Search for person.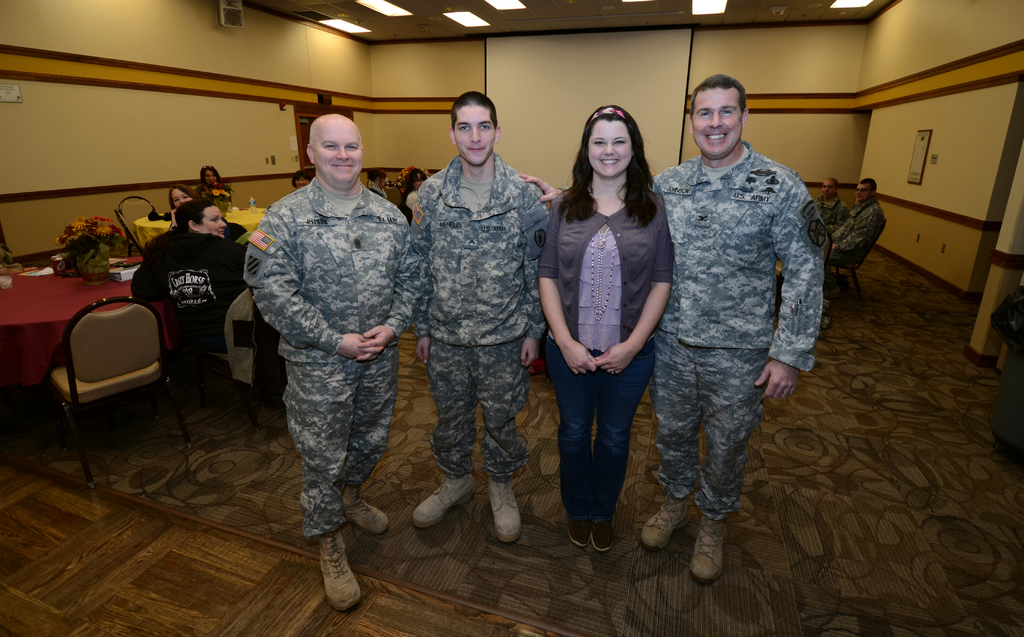
Found at 527:81:829:586.
